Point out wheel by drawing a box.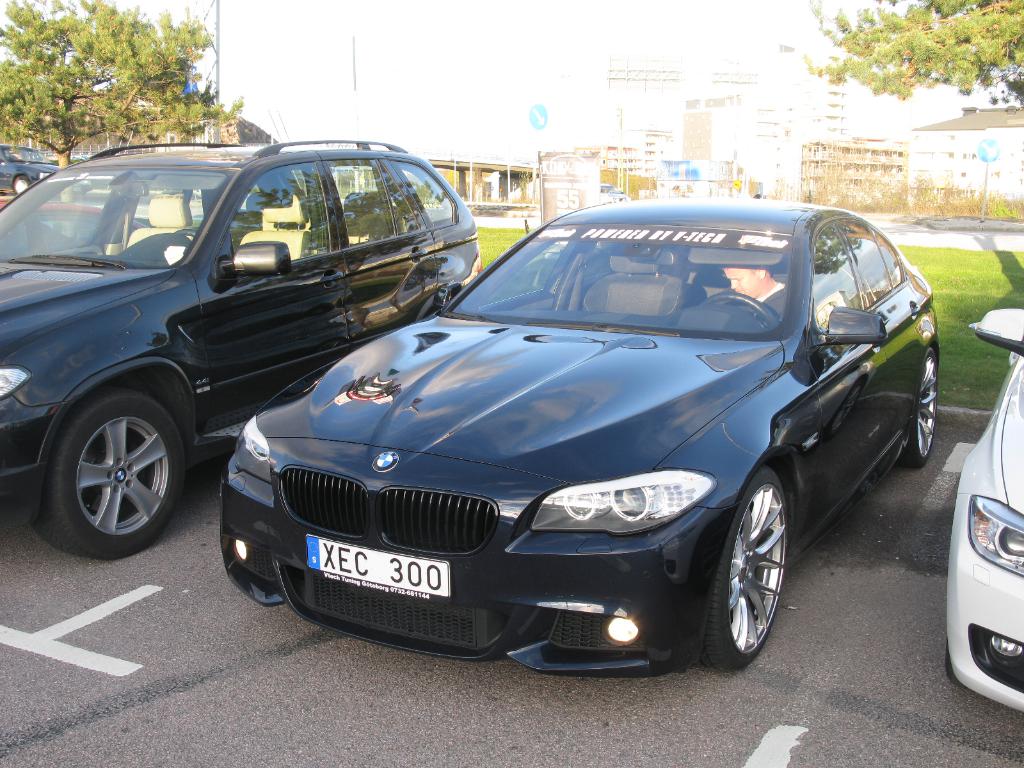
box=[705, 480, 801, 669].
